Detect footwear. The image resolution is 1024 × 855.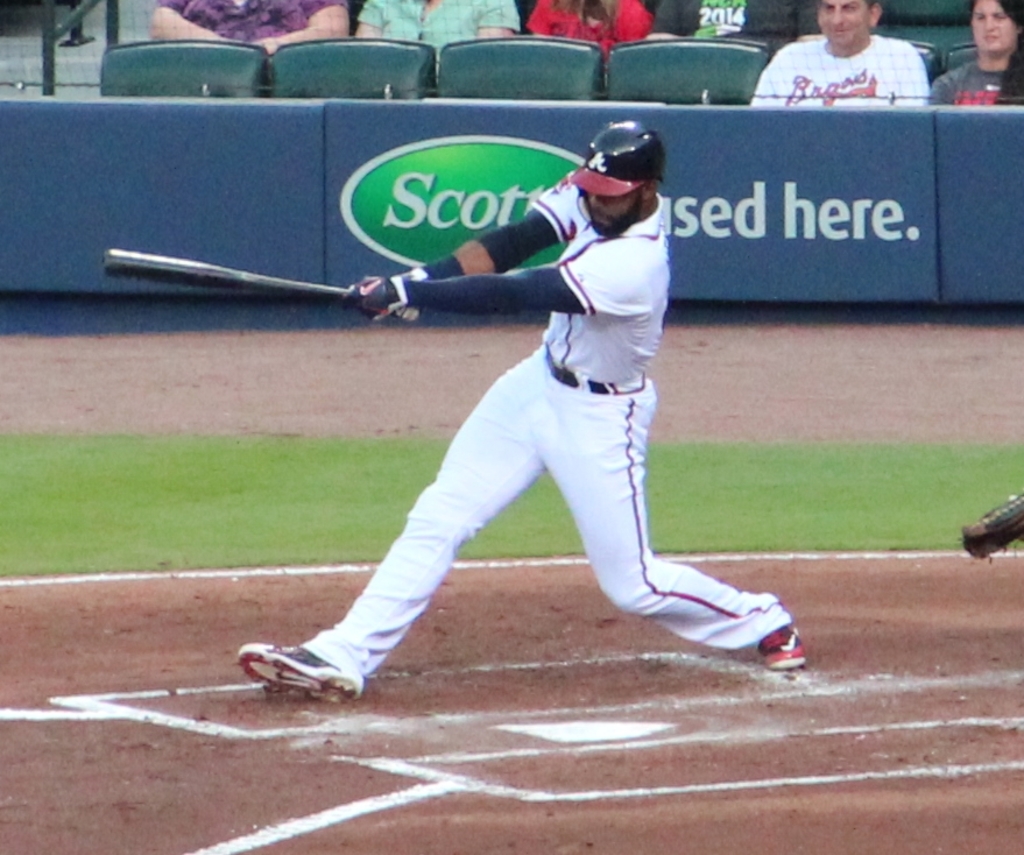
228:628:367:712.
